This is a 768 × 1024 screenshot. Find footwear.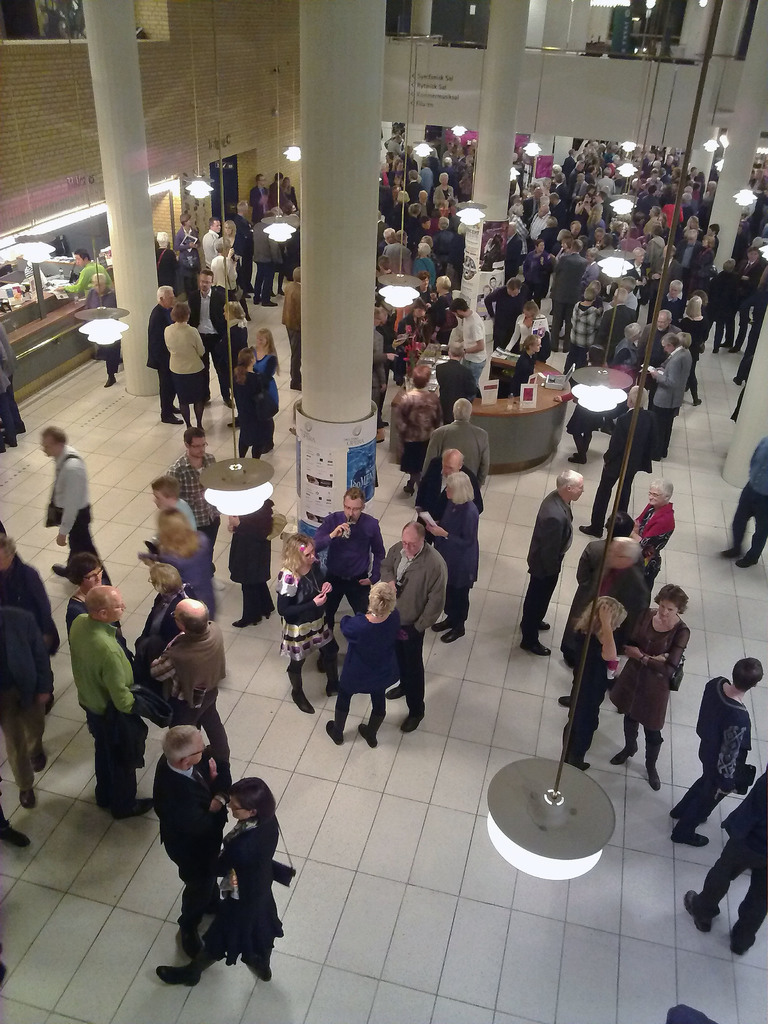
Bounding box: (left=14, top=788, right=37, bottom=812).
